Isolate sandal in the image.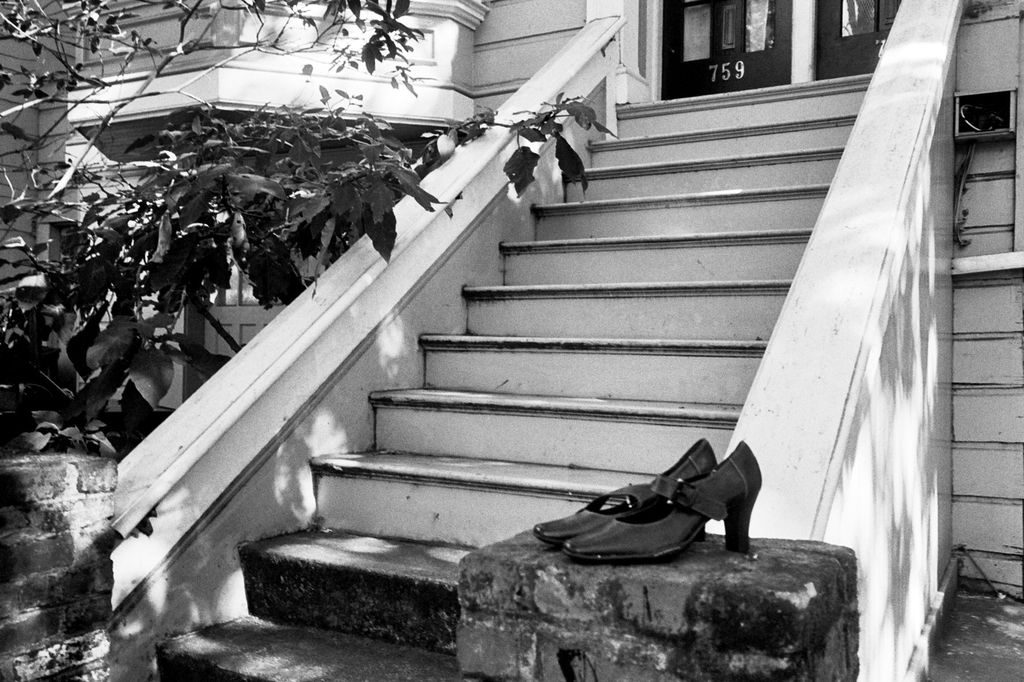
Isolated region: rect(533, 436, 718, 547).
